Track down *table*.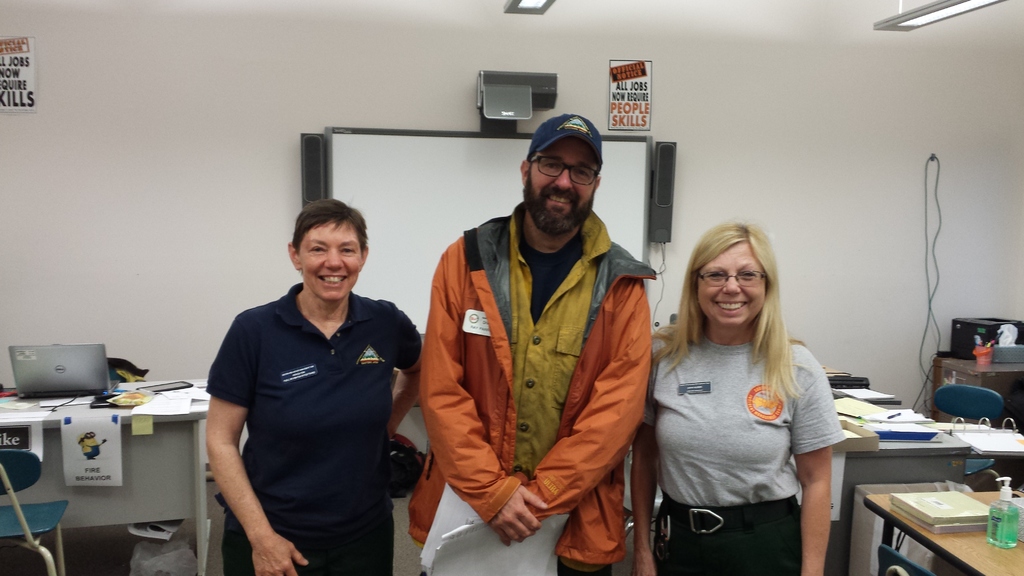
Tracked to BBox(794, 378, 965, 575).
